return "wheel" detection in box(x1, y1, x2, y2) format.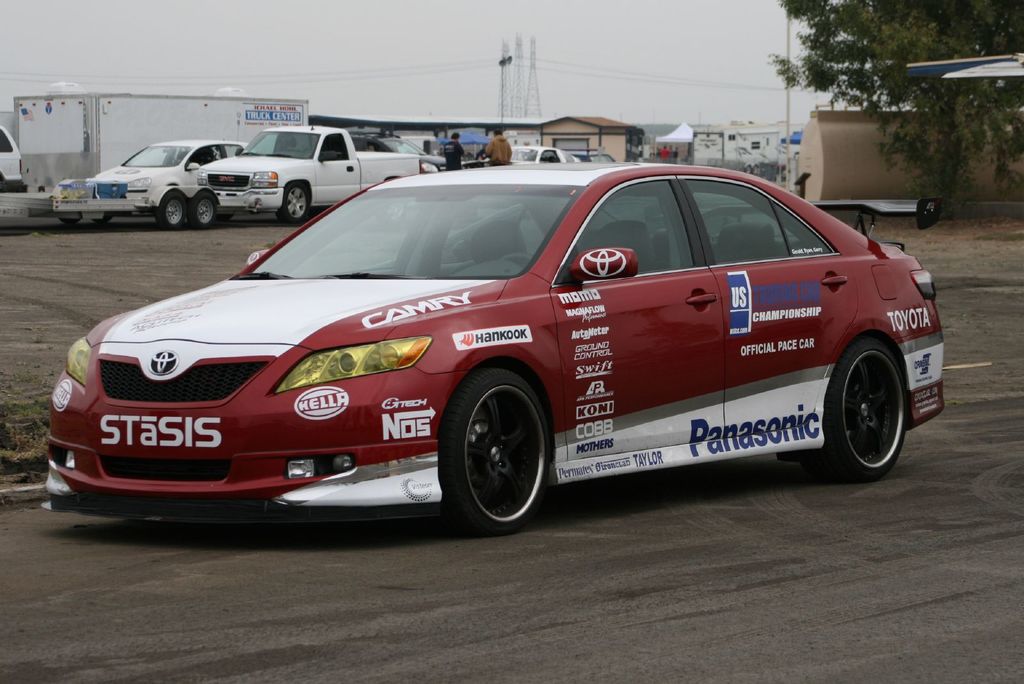
box(502, 248, 534, 270).
